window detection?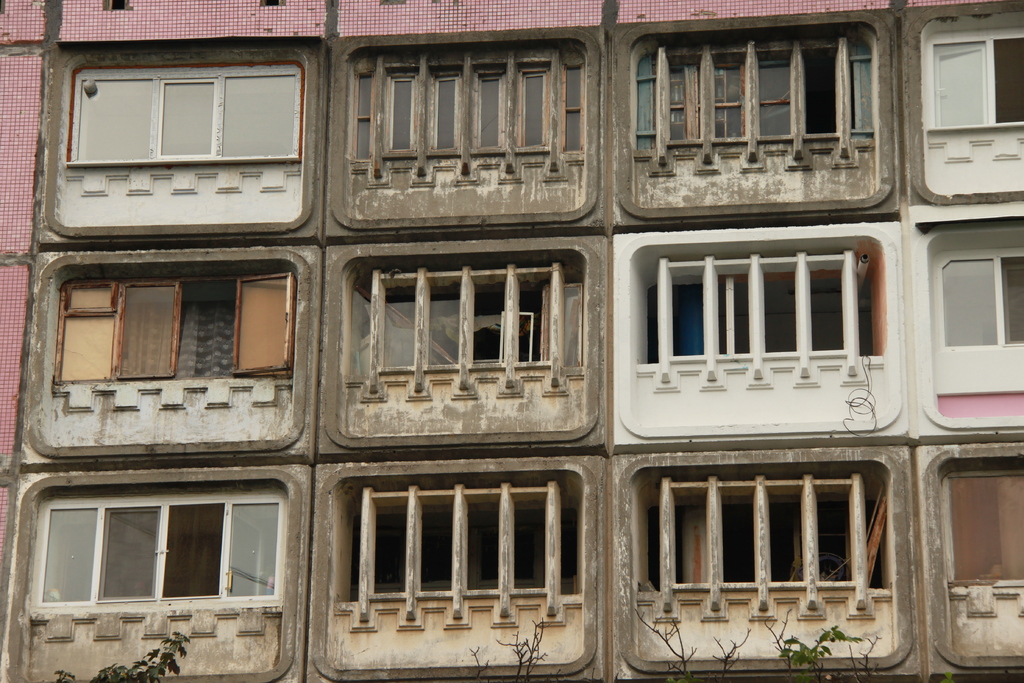
631, 45, 874, 153
